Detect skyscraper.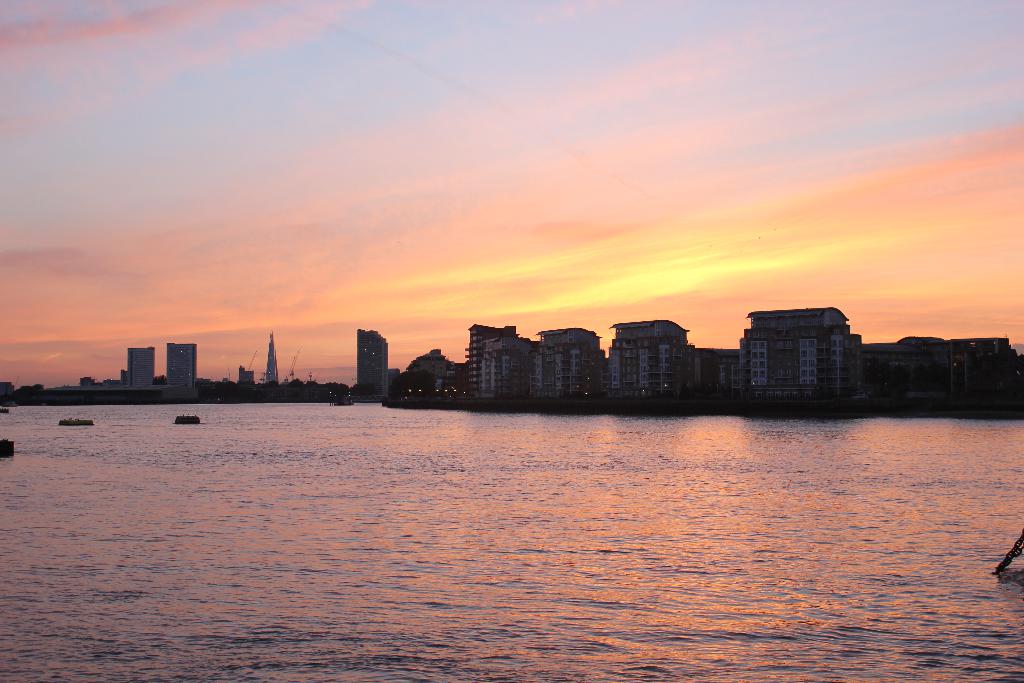
Detected at (left=467, top=320, right=531, bottom=399).
